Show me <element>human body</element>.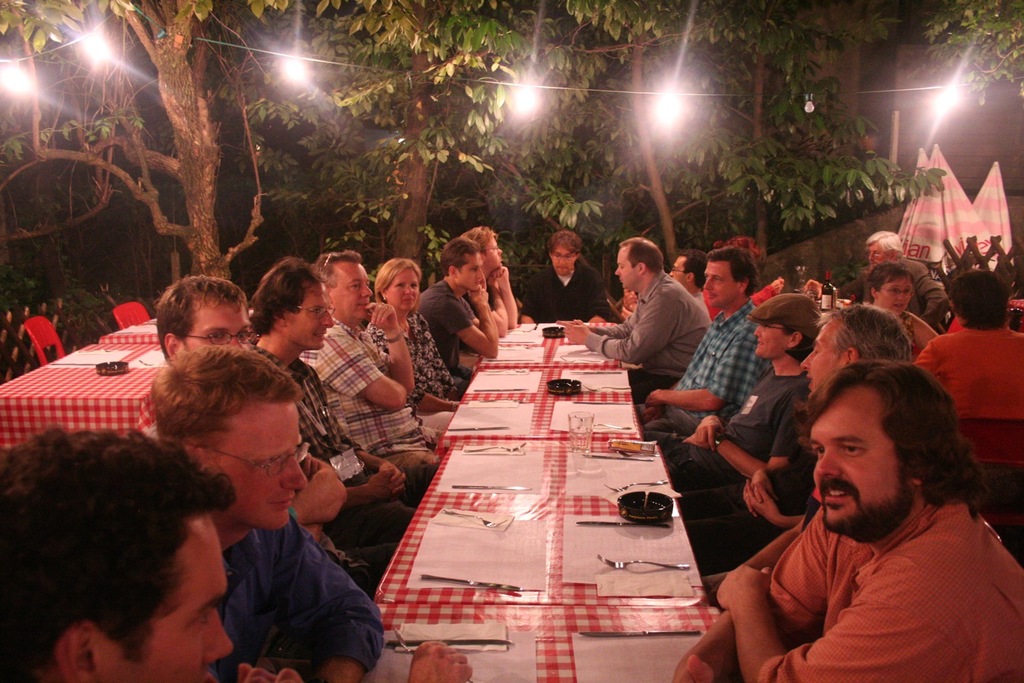
<element>human body</element> is here: rect(376, 251, 456, 411).
